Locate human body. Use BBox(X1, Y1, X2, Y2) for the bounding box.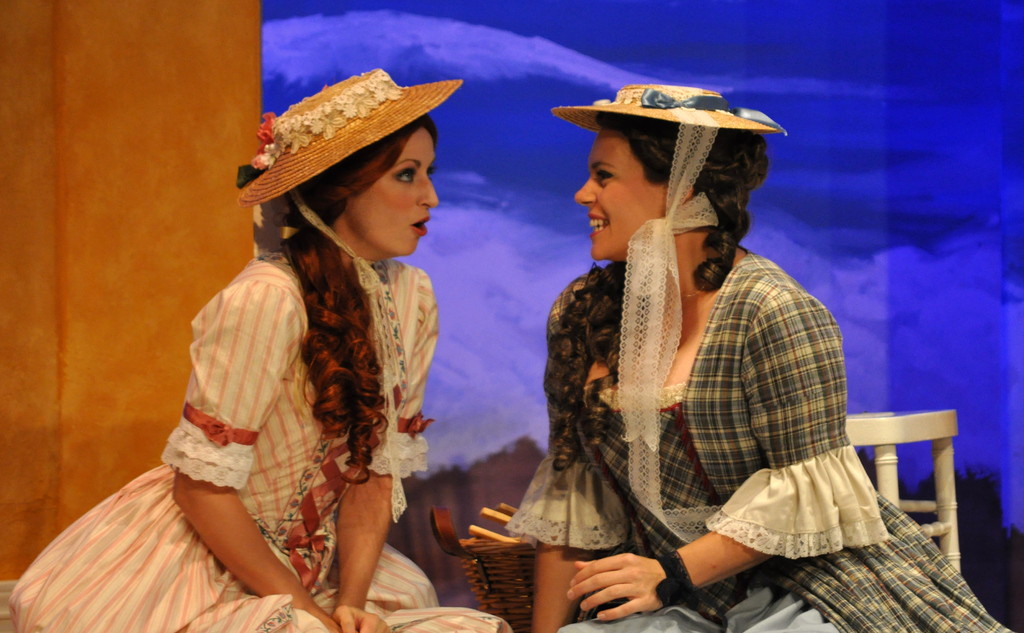
BBox(100, 138, 445, 592).
